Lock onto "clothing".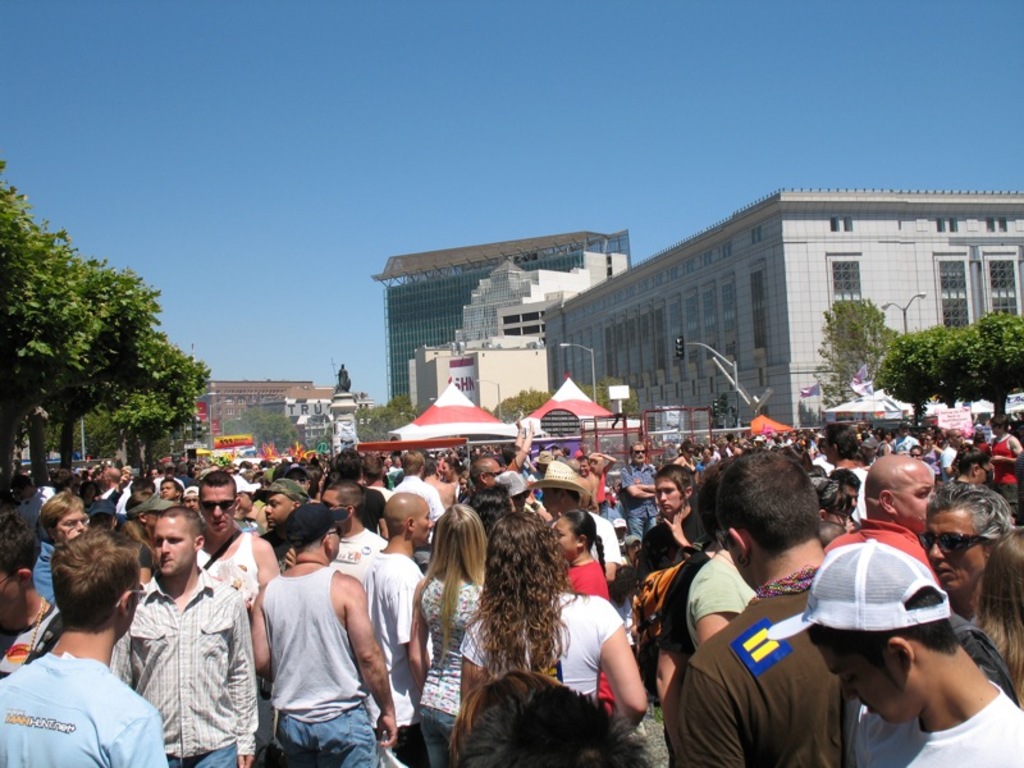
Locked: left=942, top=443, right=966, bottom=476.
